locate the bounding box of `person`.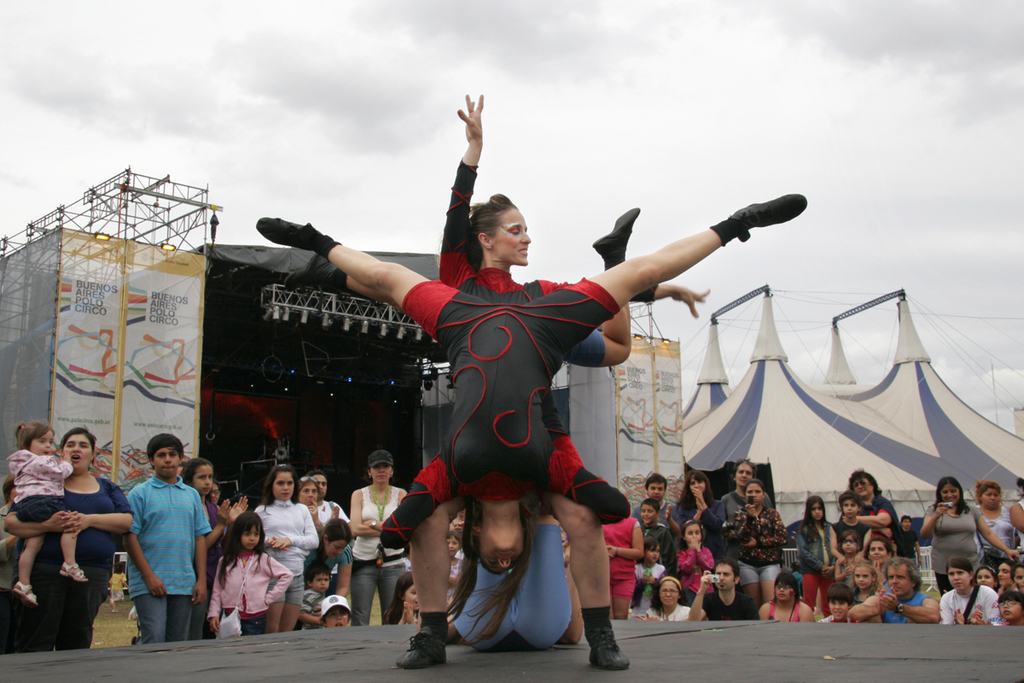
Bounding box: 758,571,827,627.
